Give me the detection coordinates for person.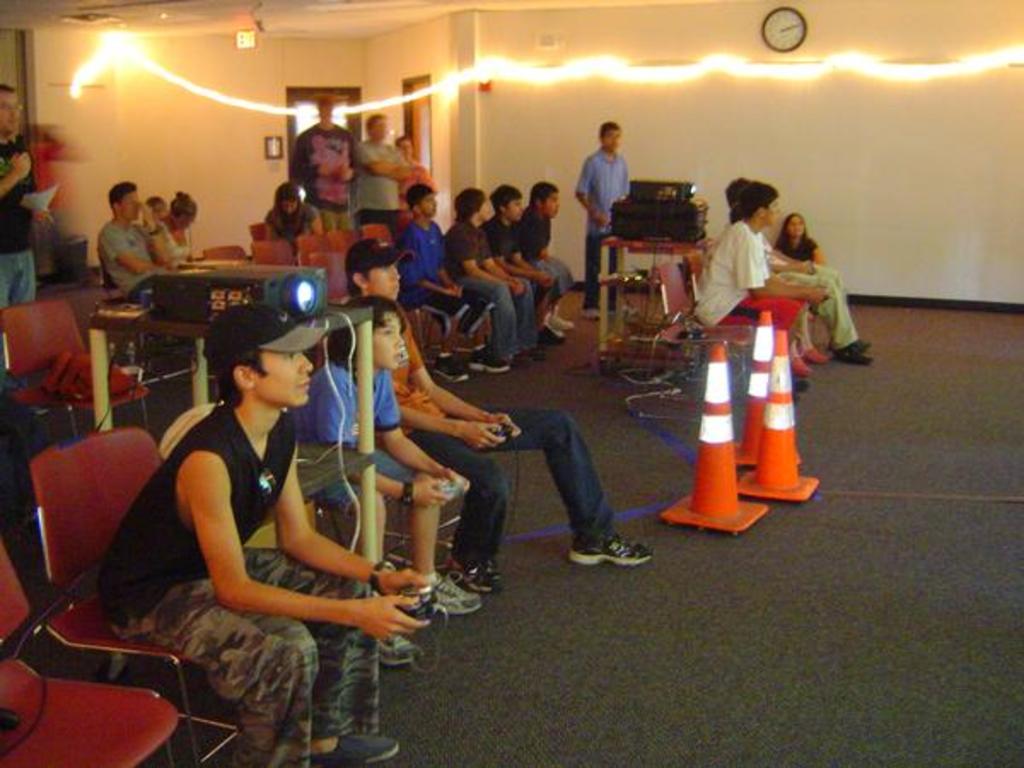
563,114,637,314.
